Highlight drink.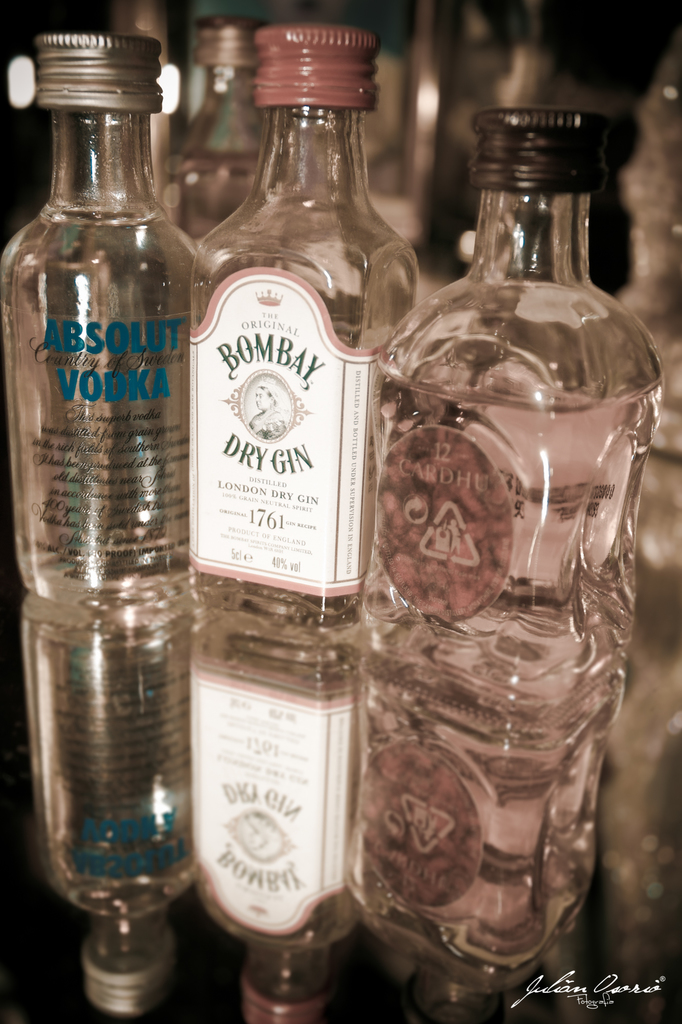
Highlighted region: region(201, 29, 427, 612).
